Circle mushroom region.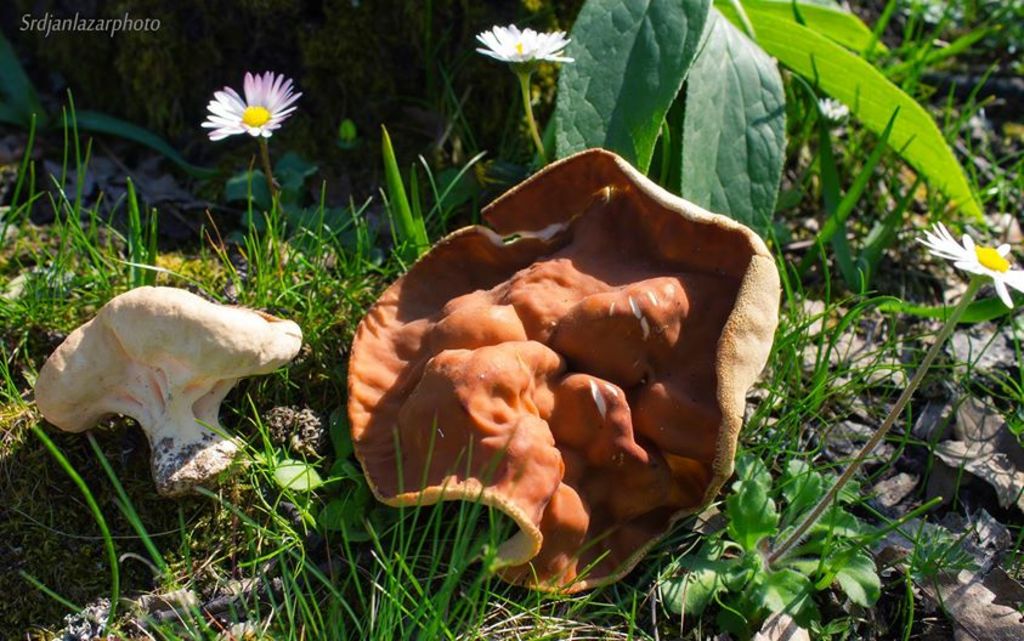
Region: locate(336, 170, 758, 620).
